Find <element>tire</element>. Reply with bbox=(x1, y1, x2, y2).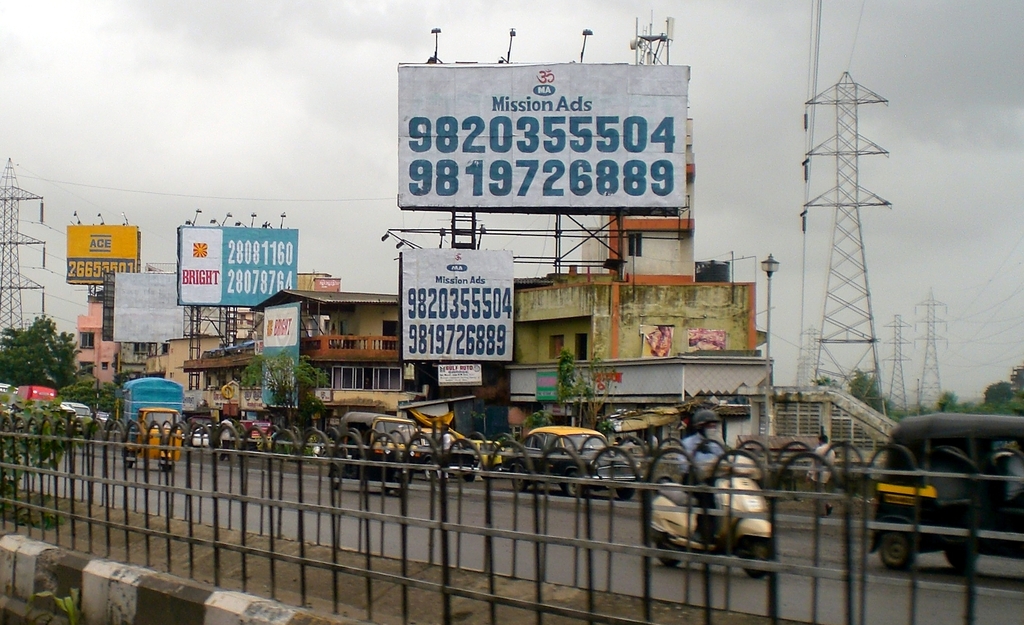
bbox=(616, 489, 635, 499).
